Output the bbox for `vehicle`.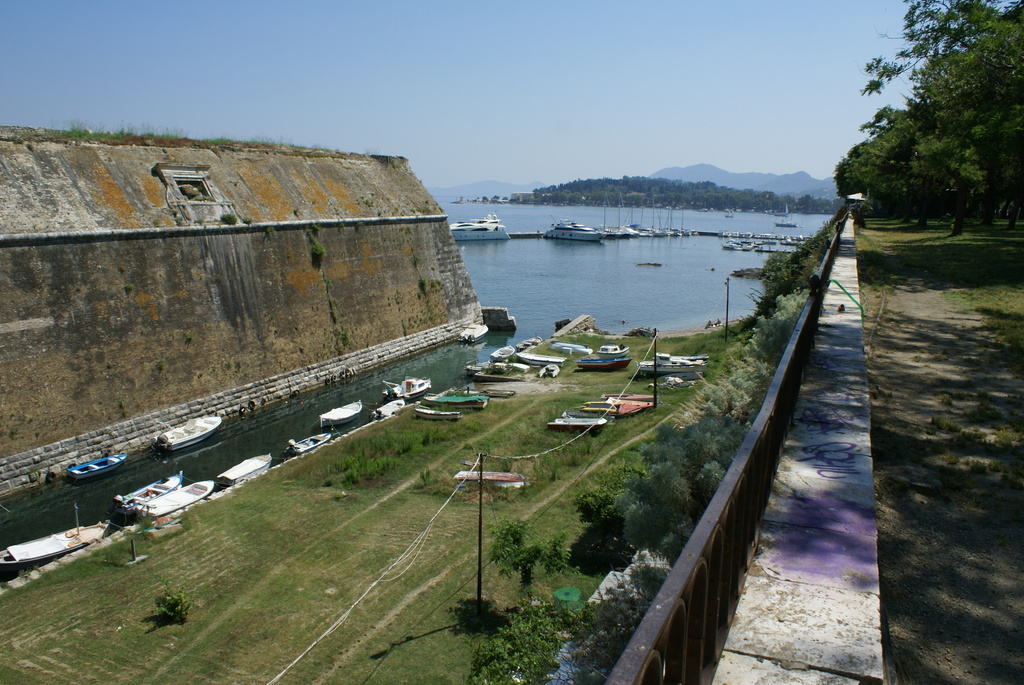
596:341:628:356.
